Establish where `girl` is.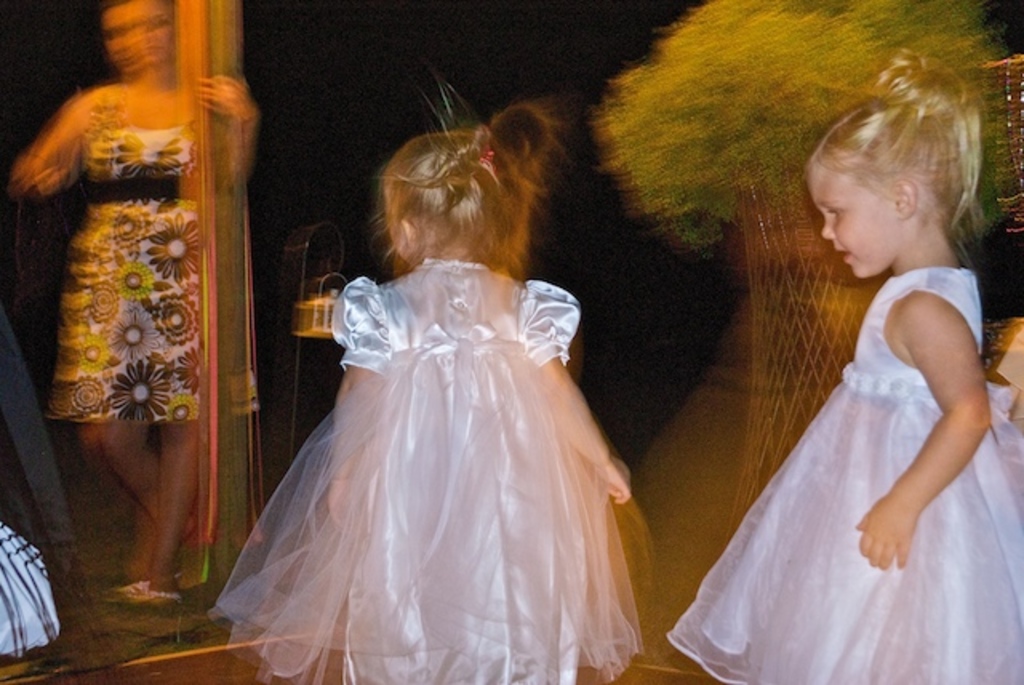
Established at 22 3 253 608.
